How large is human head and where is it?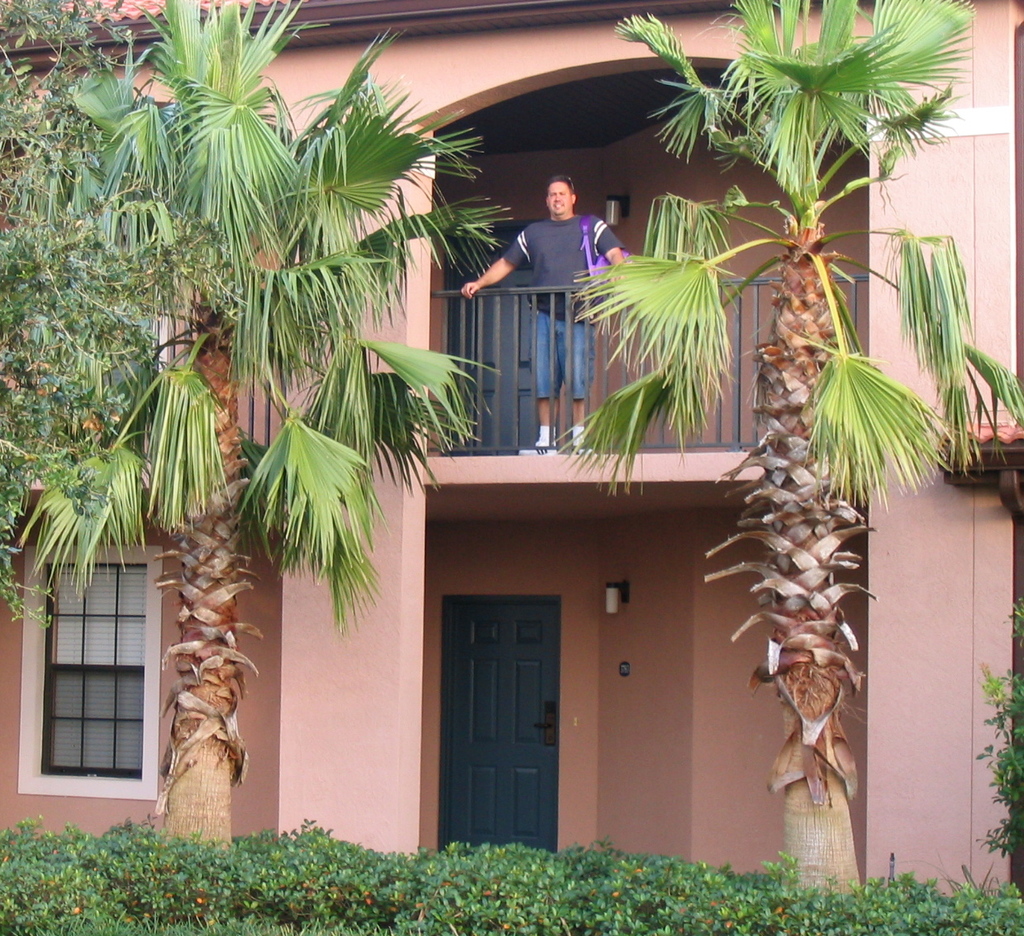
Bounding box: pyautogui.locateOnScreen(546, 173, 577, 218).
